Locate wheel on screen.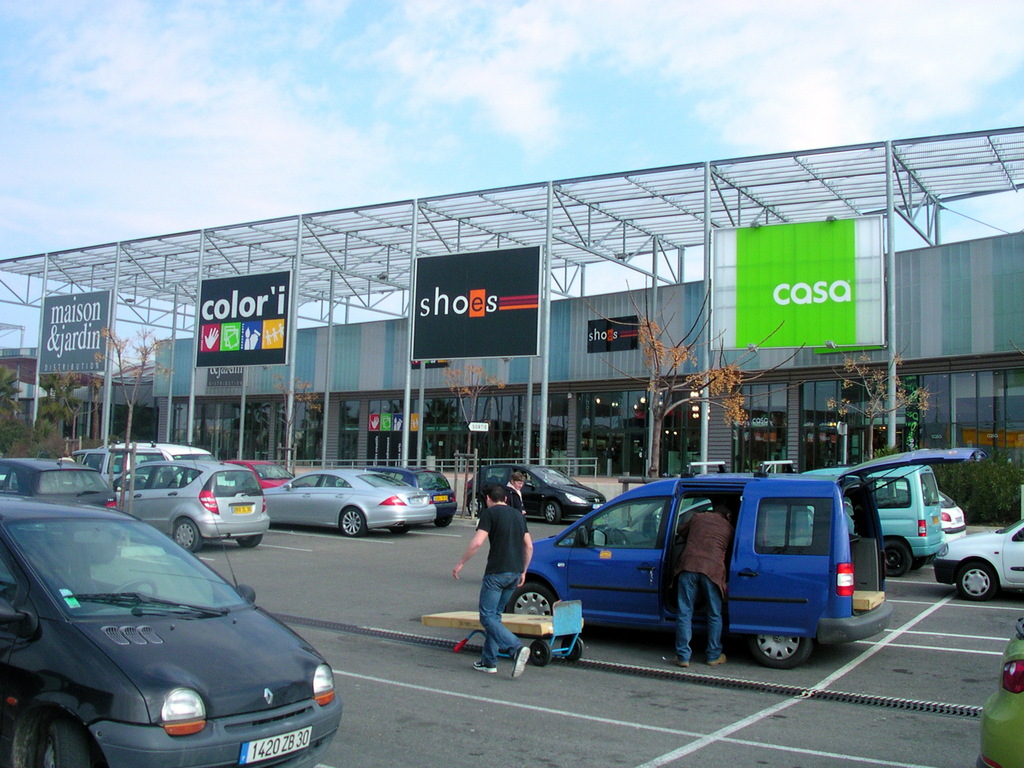
On screen at locate(931, 539, 1007, 612).
